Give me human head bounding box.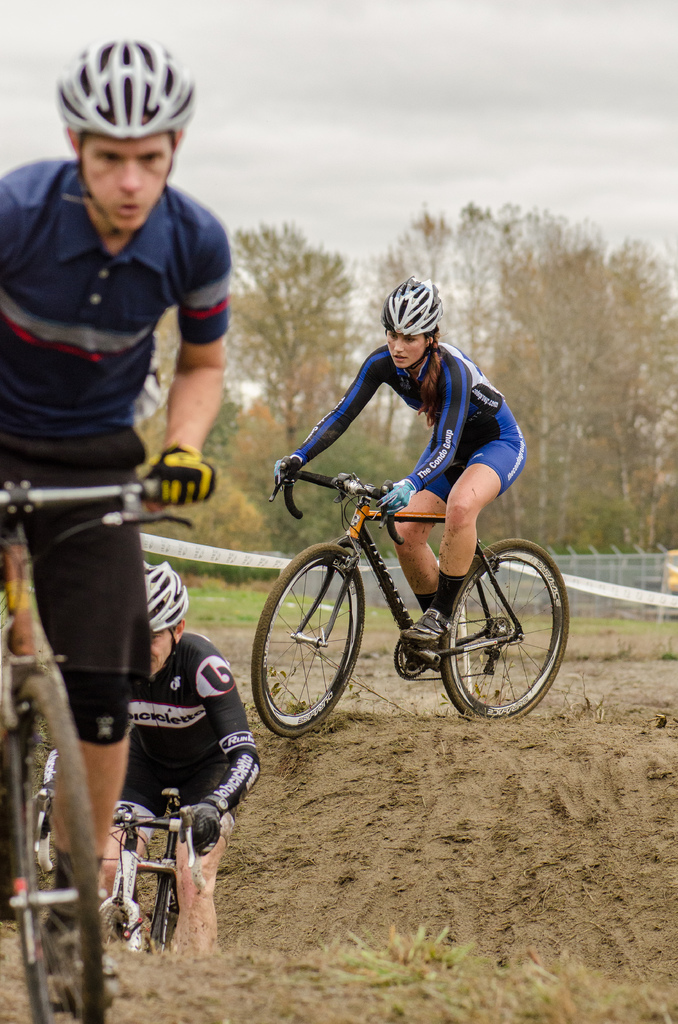
crop(383, 278, 451, 372).
